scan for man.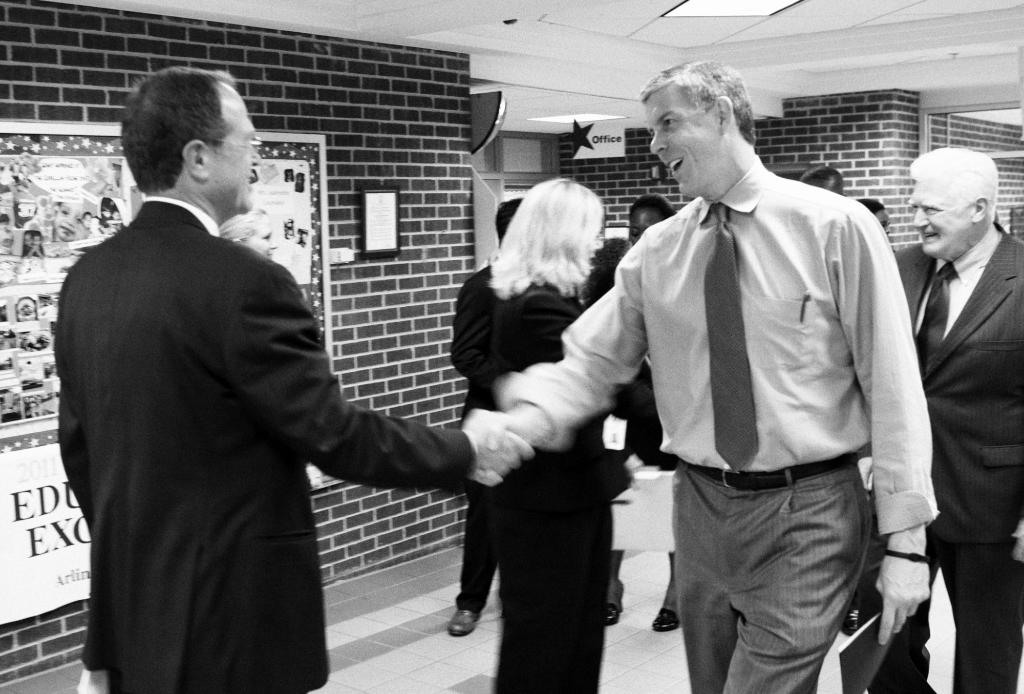
Scan result: Rect(886, 146, 1023, 693).
